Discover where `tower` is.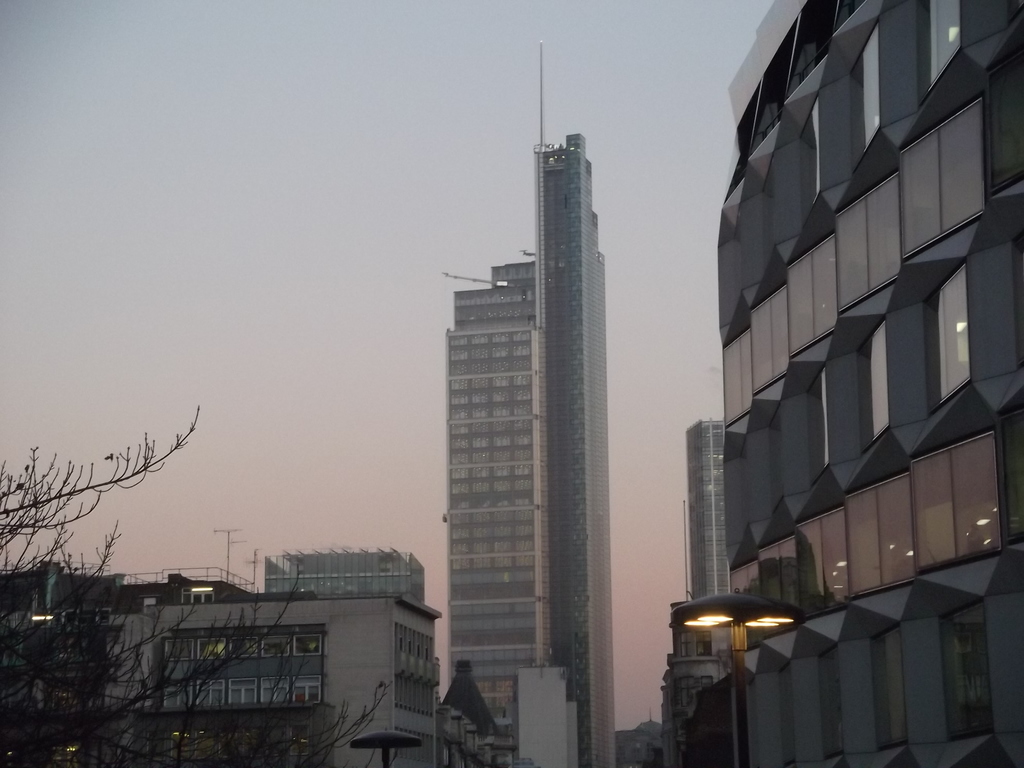
Discovered at l=445, t=29, r=623, b=767.
